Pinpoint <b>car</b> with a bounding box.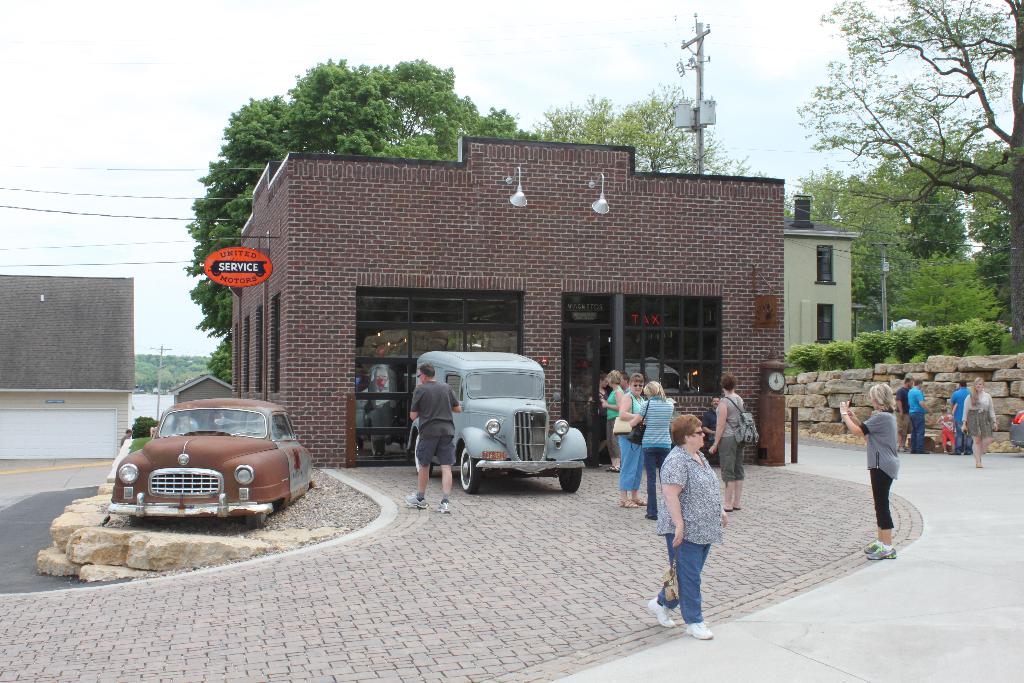
crop(107, 393, 311, 526).
